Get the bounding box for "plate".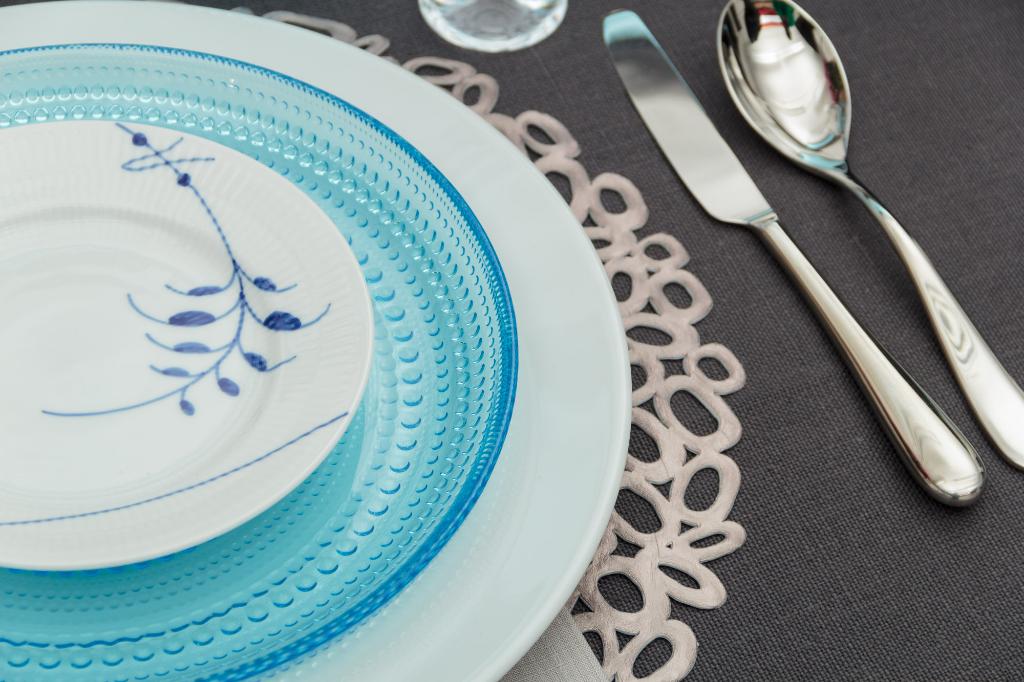
box(0, 42, 517, 681).
